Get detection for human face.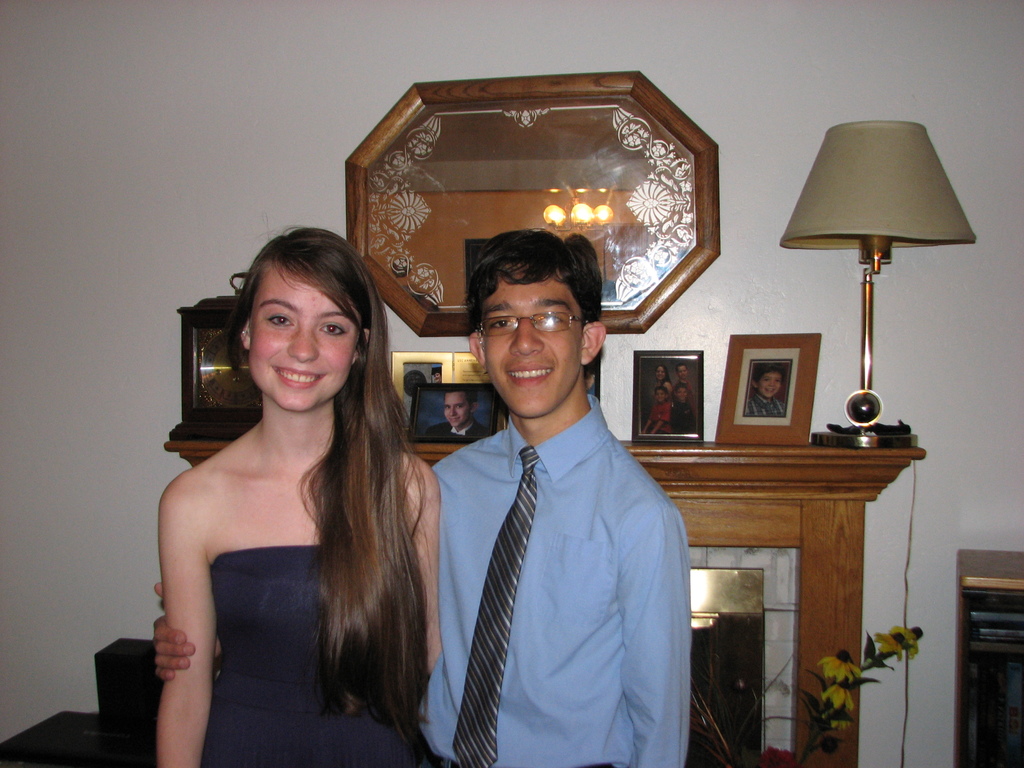
Detection: (678, 364, 687, 378).
